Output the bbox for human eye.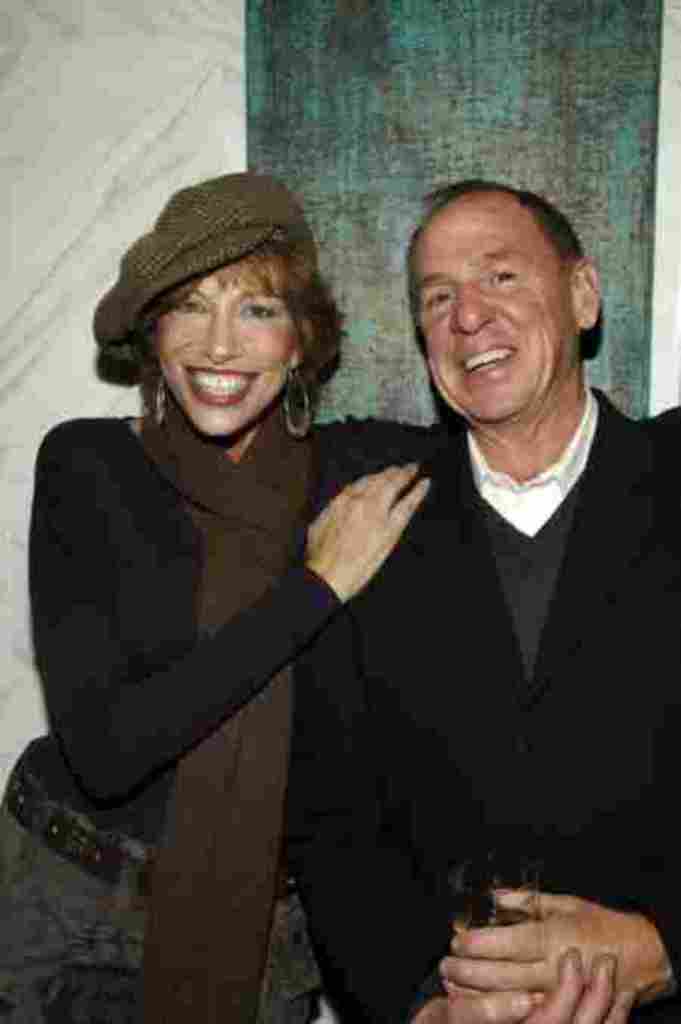
Rect(236, 298, 286, 327).
